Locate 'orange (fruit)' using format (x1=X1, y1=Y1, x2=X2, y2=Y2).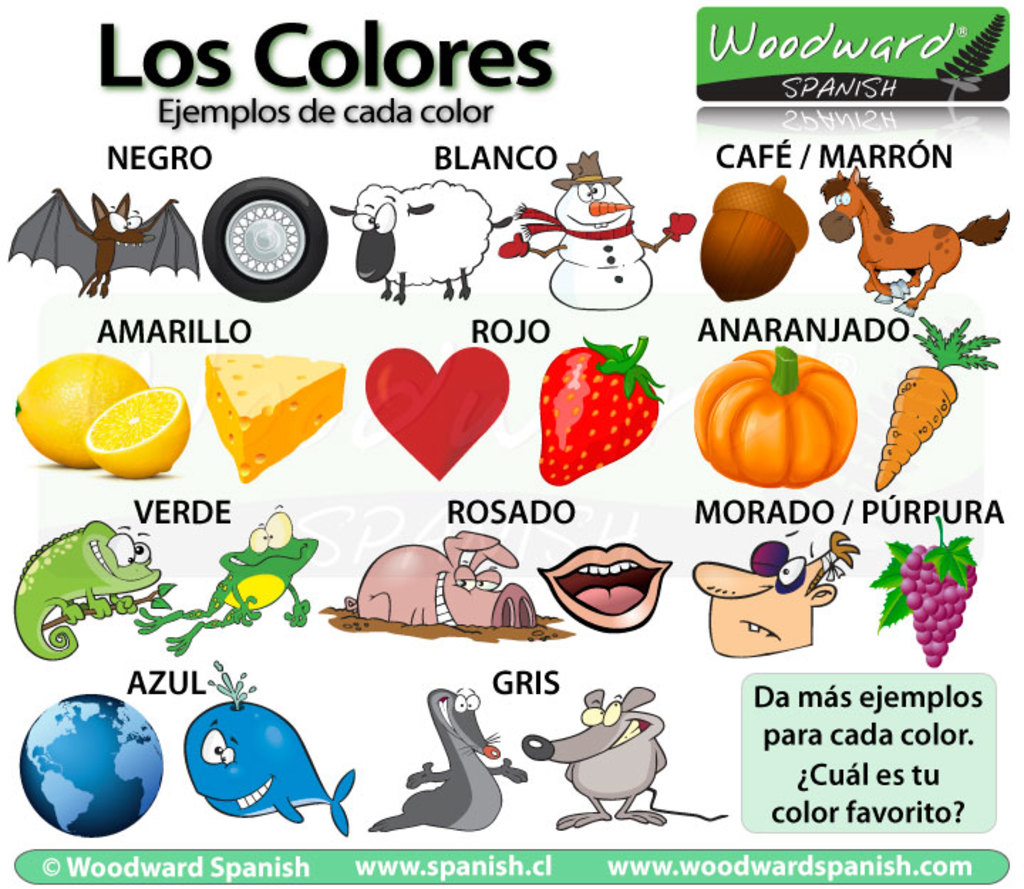
(x1=17, y1=351, x2=149, y2=471).
